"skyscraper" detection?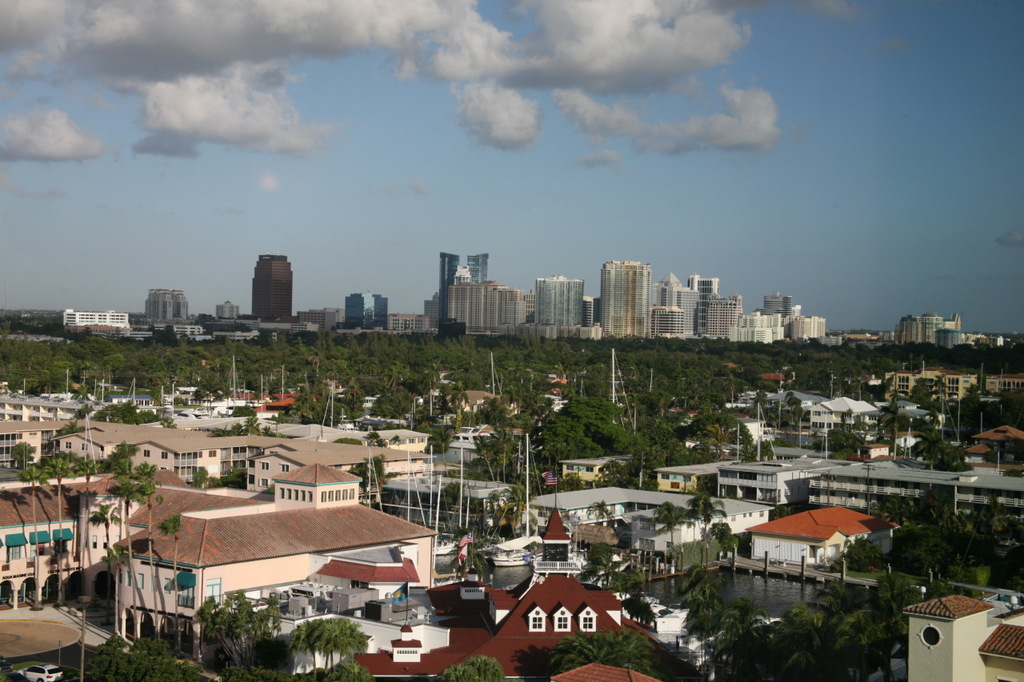
l=467, t=253, r=488, b=281
